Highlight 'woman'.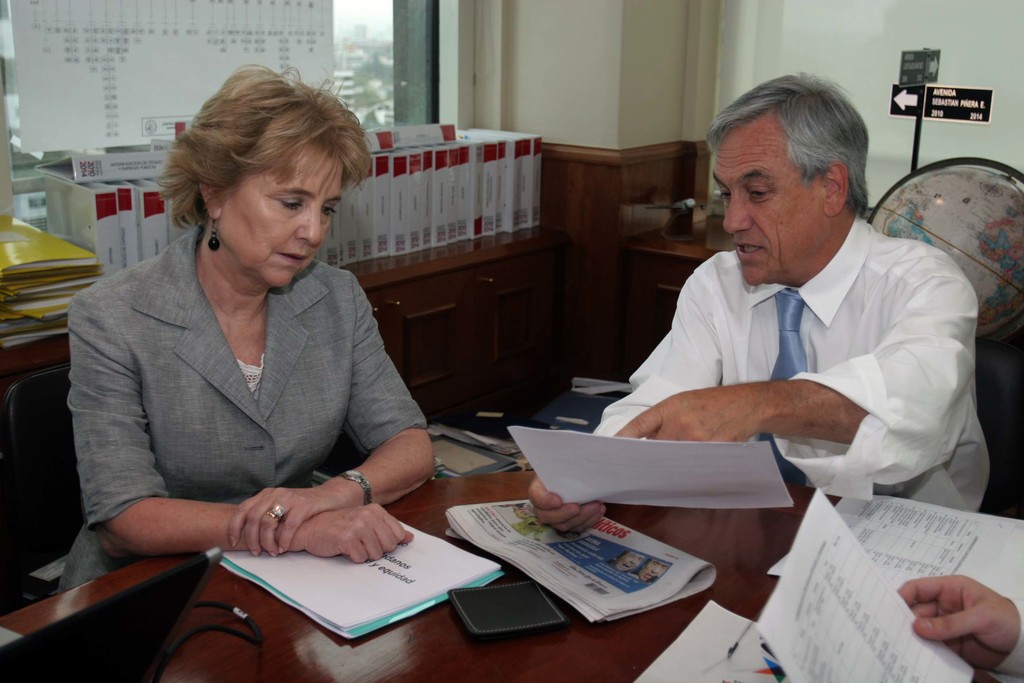
Highlighted region: 57:63:438:591.
